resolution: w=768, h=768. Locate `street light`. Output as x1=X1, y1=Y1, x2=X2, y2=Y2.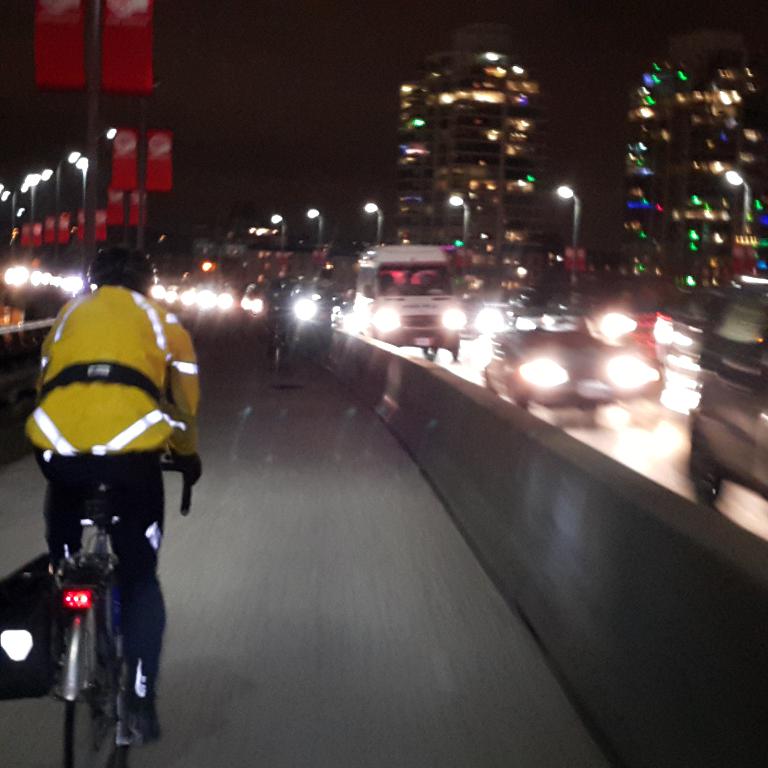
x1=82, y1=126, x2=127, y2=168.
